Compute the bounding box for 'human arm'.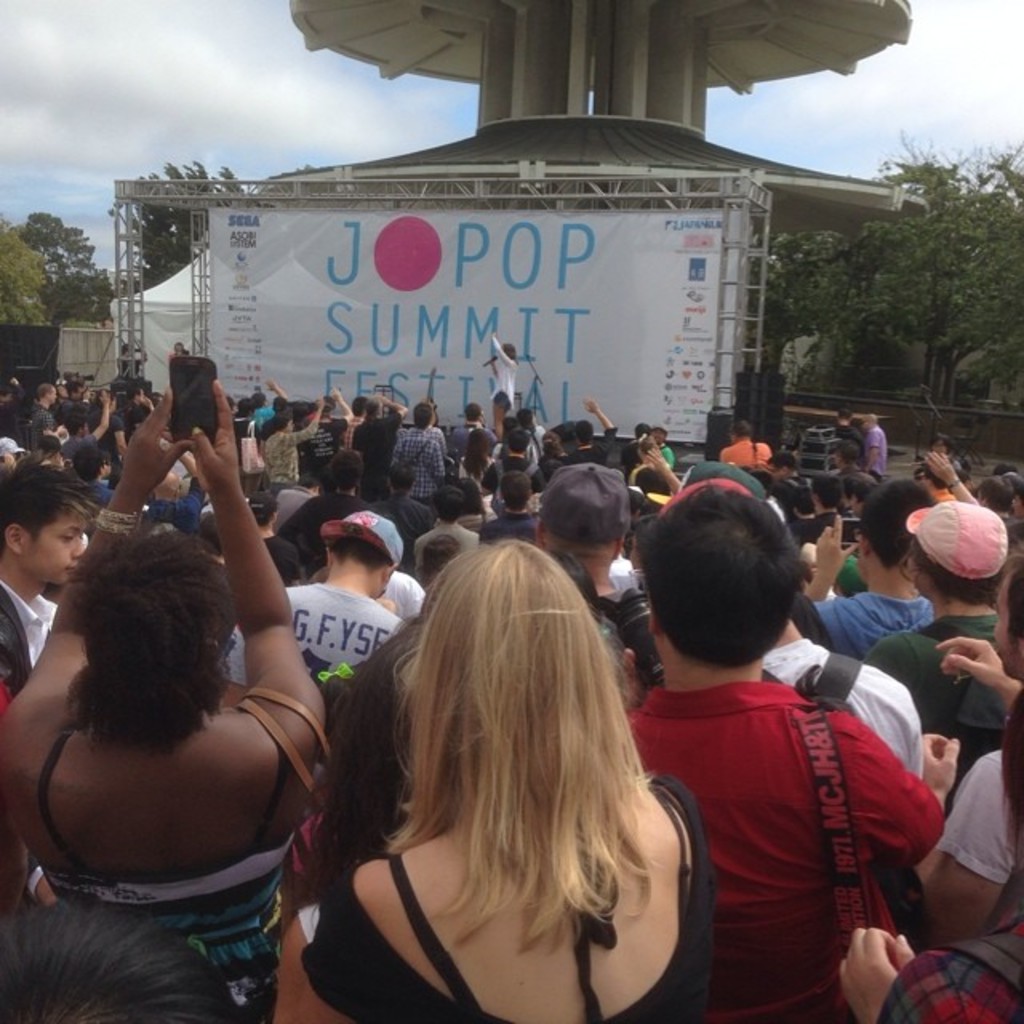
{"left": 0, "top": 395, "right": 198, "bottom": 853}.
